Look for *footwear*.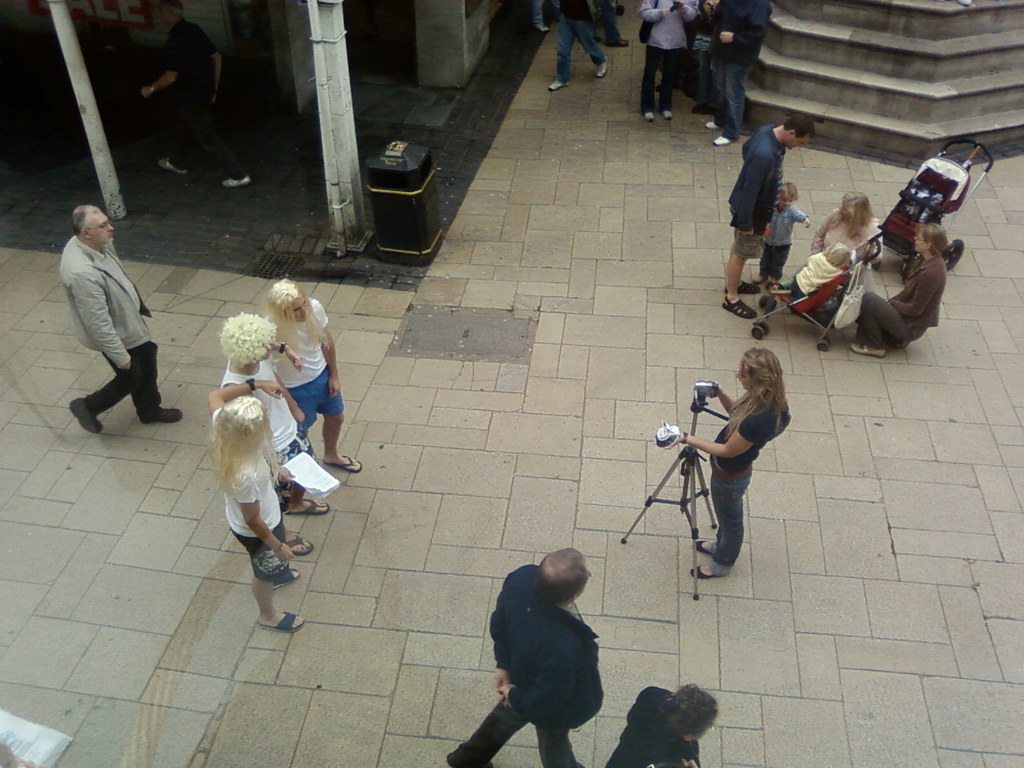
Found: rect(282, 532, 314, 558).
